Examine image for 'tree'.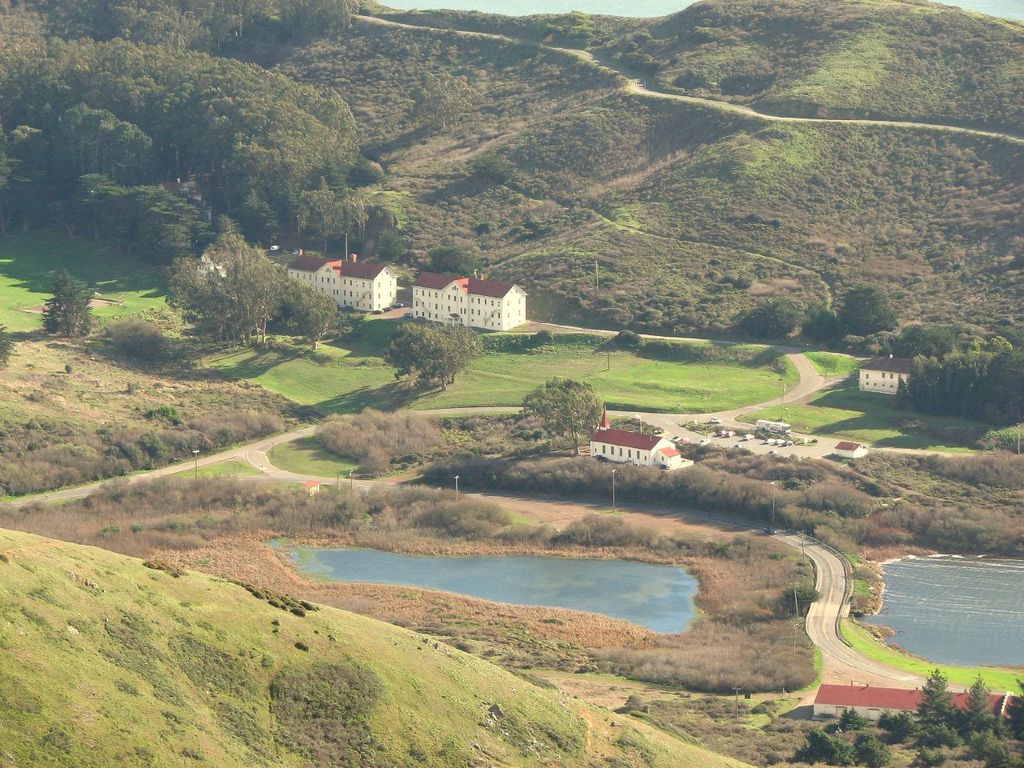
Examination result: bbox=(838, 286, 898, 338).
